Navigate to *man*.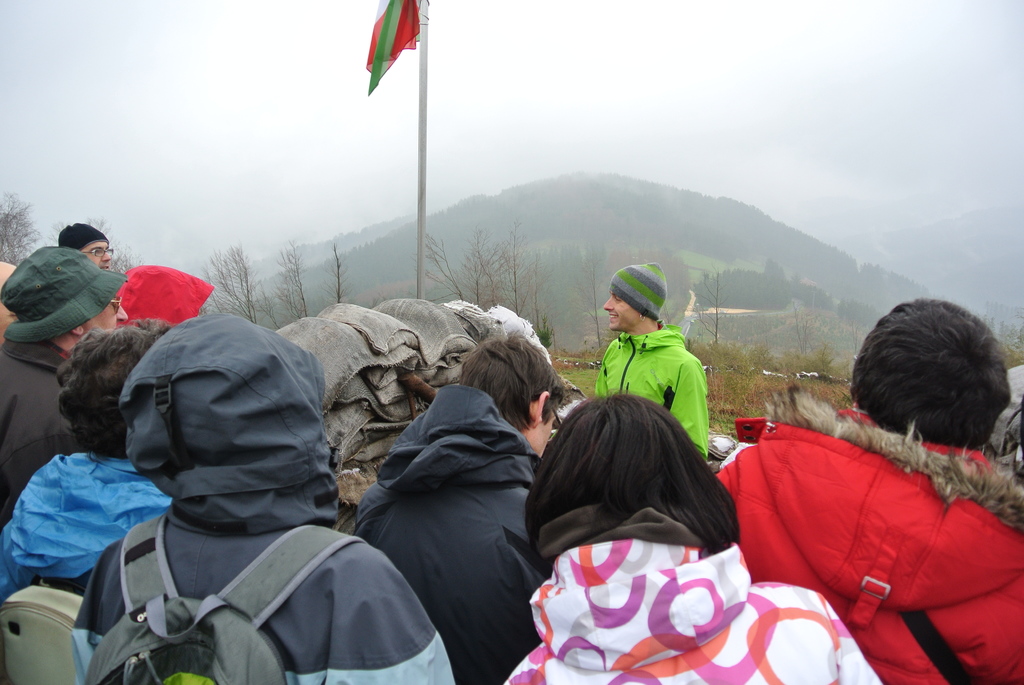
Navigation target: 353:329:568:684.
